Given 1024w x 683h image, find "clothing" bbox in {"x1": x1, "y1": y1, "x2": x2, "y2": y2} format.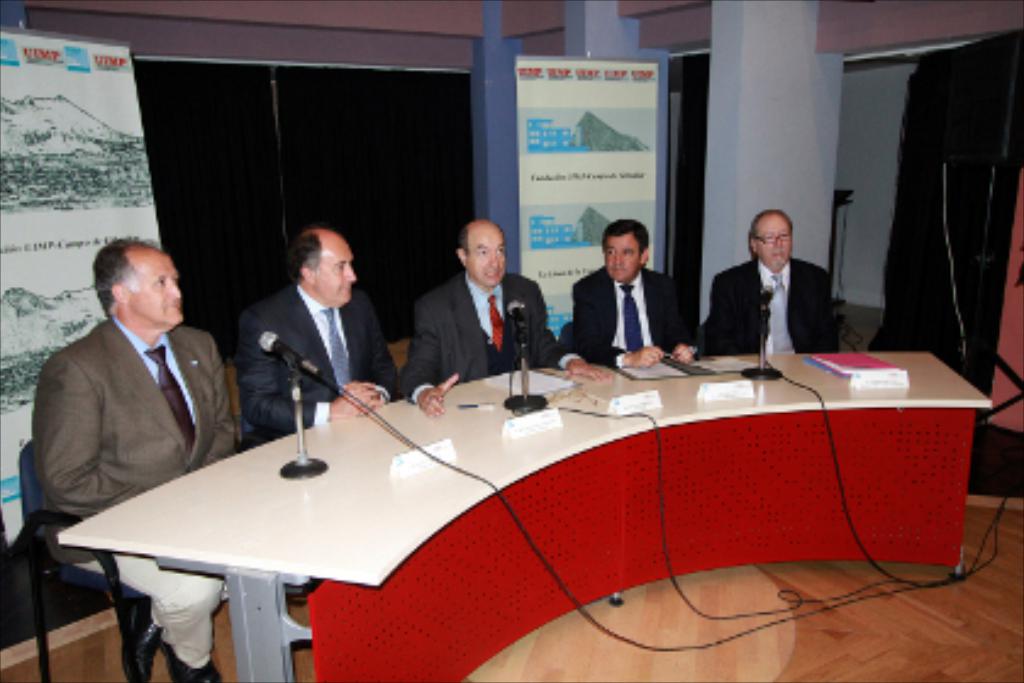
{"x1": 234, "y1": 278, "x2": 414, "y2": 456}.
